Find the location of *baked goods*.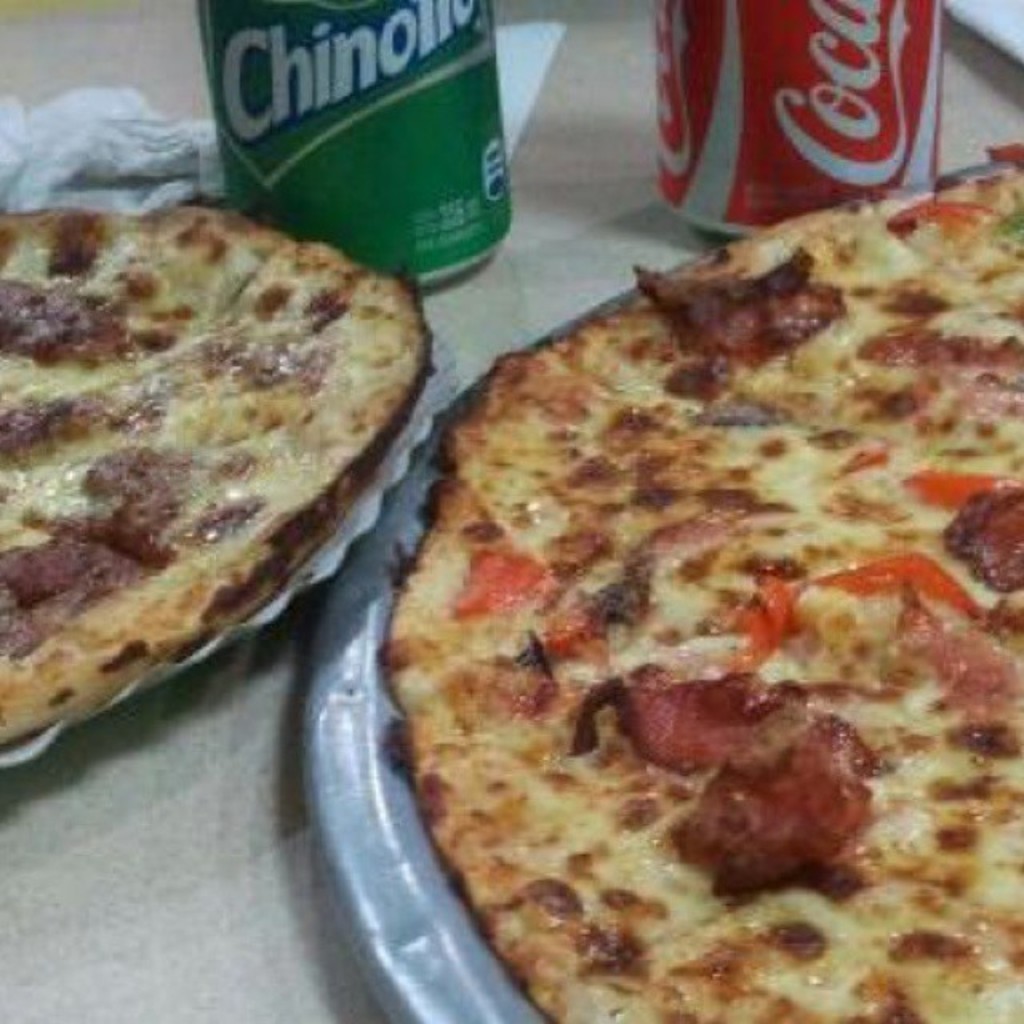
Location: <region>0, 198, 413, 771</region>.
